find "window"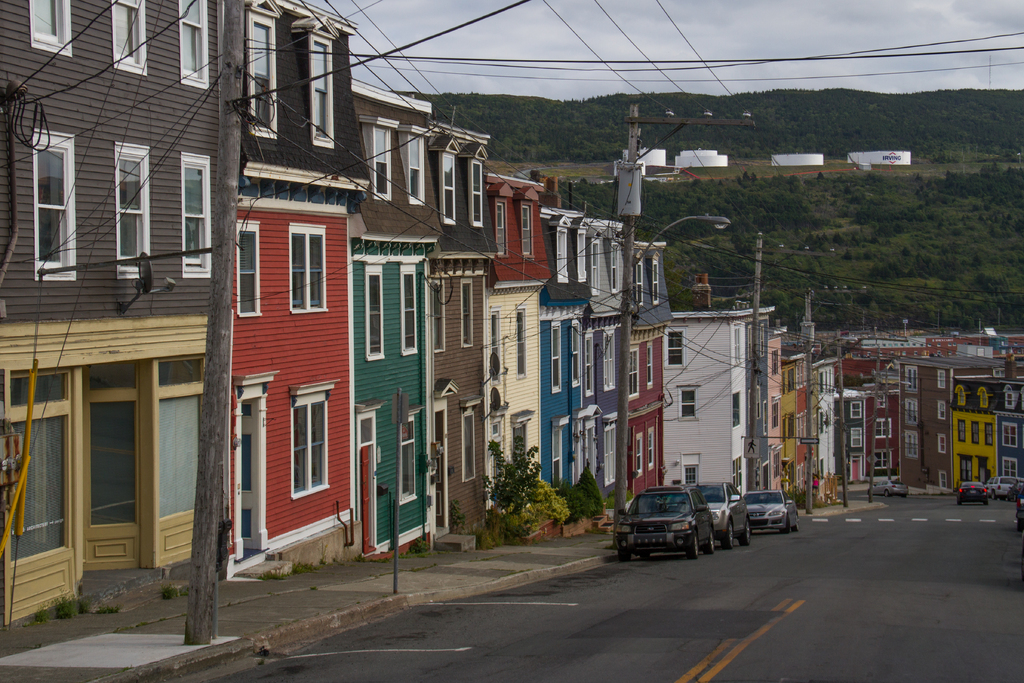
[876, 415, 895, 441]
